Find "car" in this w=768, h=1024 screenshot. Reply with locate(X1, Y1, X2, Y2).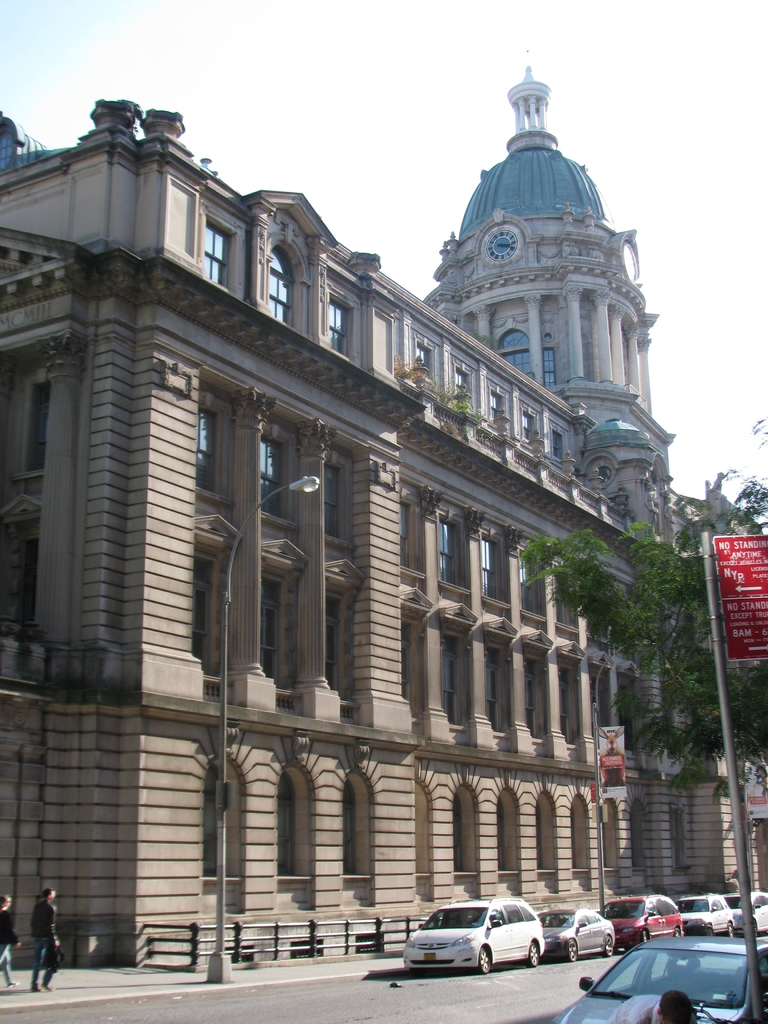
locate(604, 893, 681, 953).
